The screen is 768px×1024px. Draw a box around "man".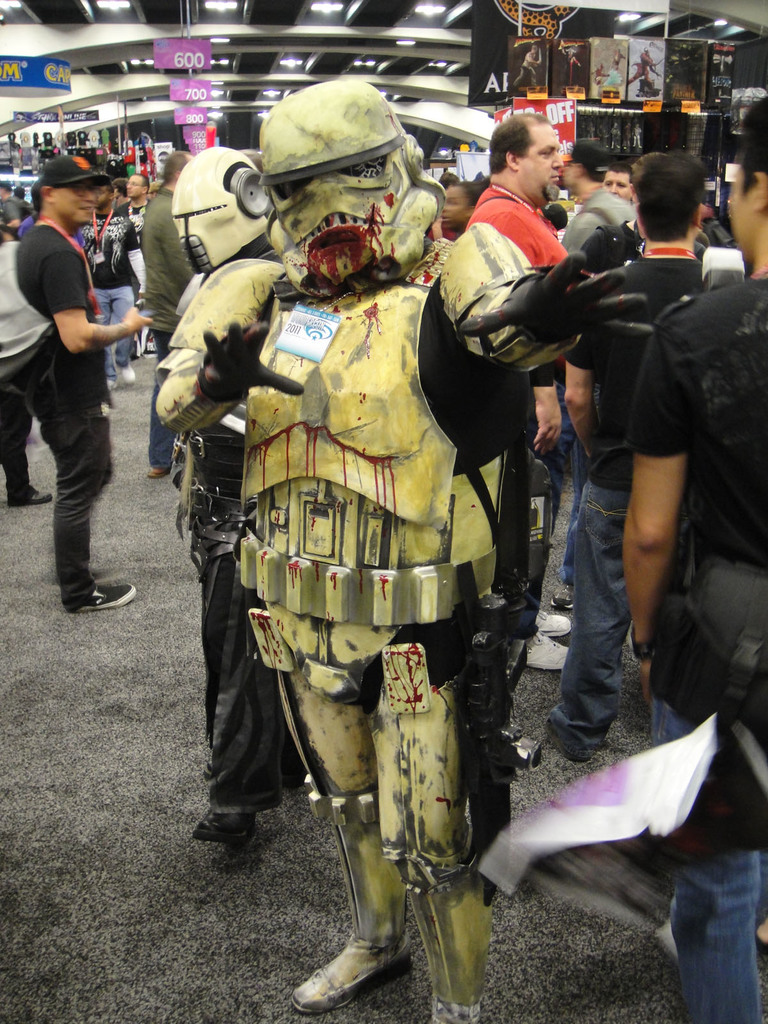
detection(625, 95, 767, 1023).
